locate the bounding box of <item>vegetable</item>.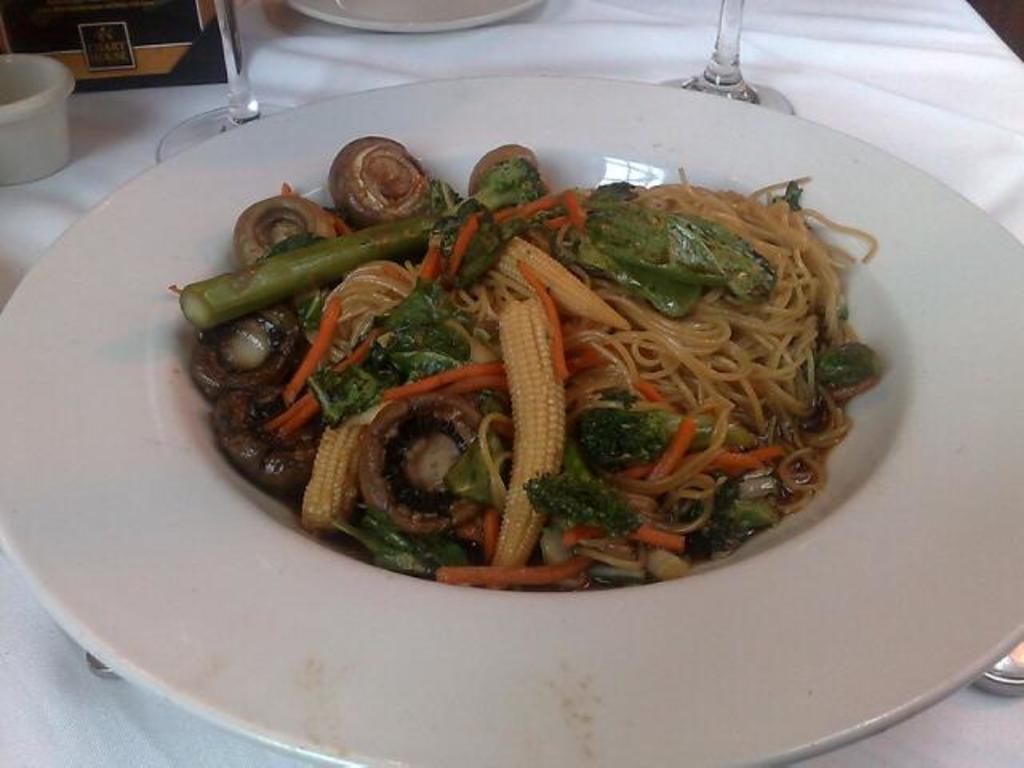
Bounding box: box(333, 138, 448, 232).
